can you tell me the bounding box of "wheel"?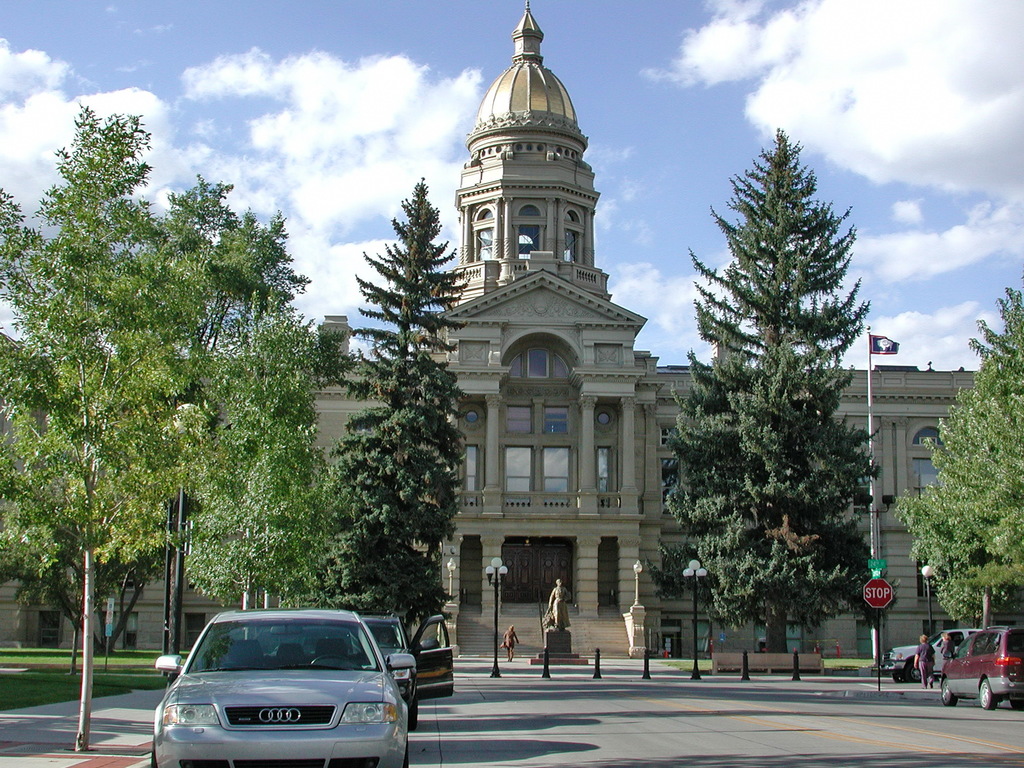
[412, 704, 419, 730].
